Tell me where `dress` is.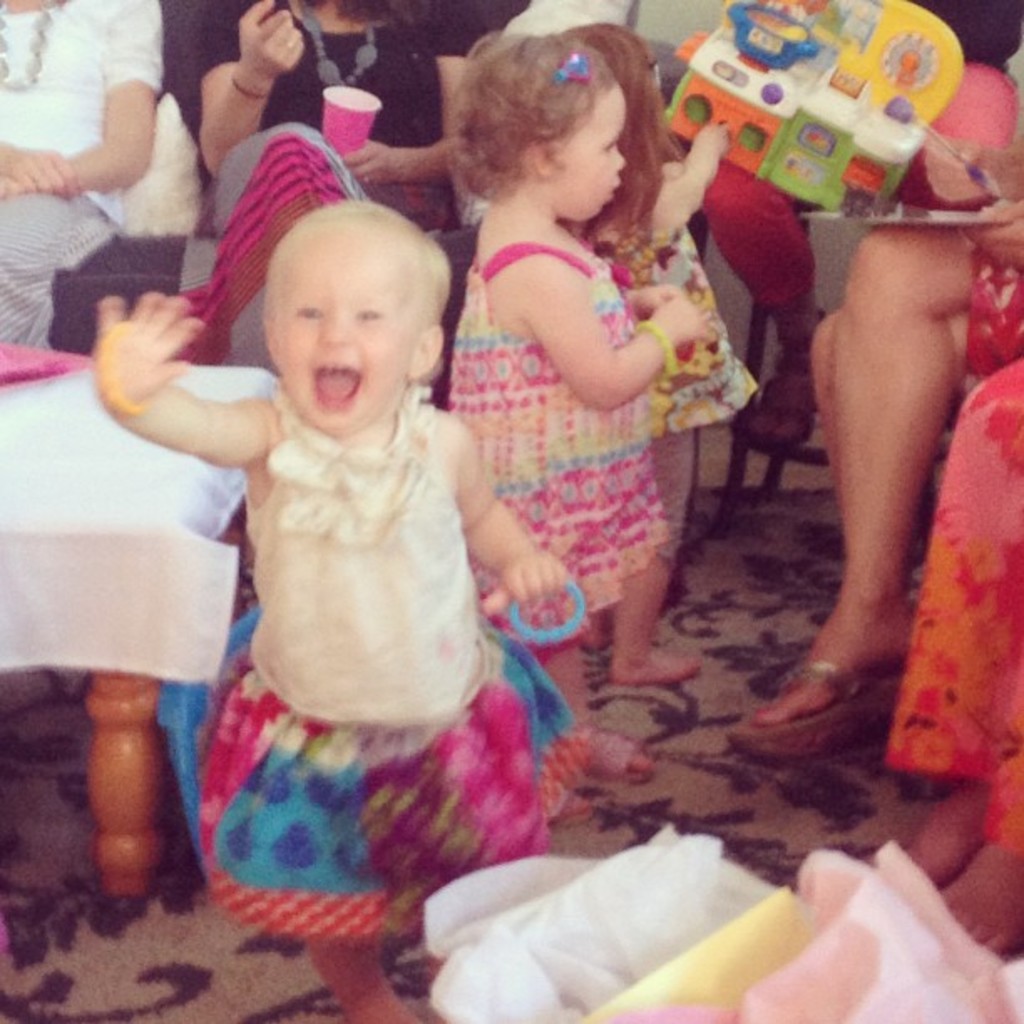
`dress` is at [x1=442, y1=241, x2=674, y2=668].
